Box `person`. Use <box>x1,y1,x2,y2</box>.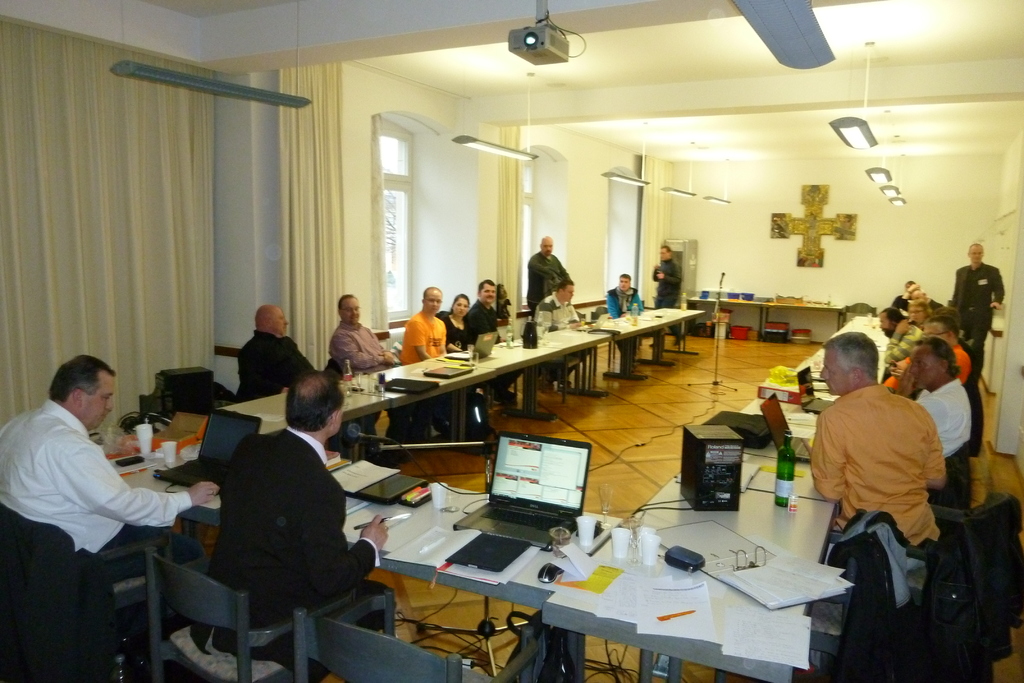
<box>799,331,943,561</box>.
